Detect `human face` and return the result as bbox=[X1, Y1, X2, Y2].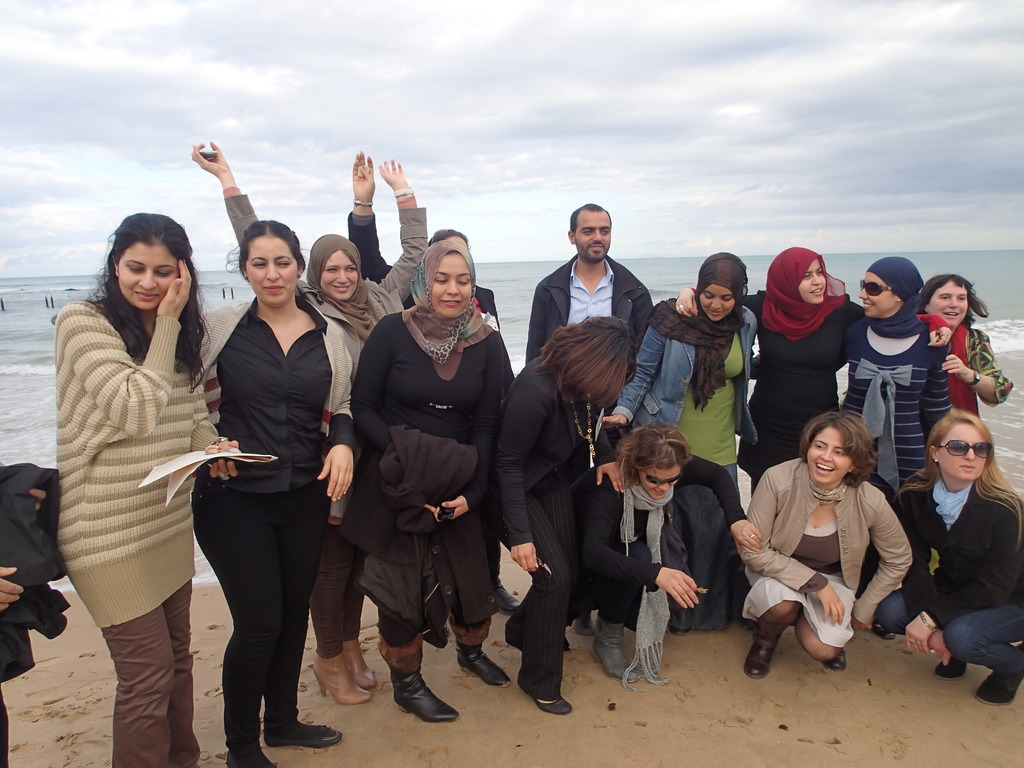
bbox=[860, 271, 897, 321].
